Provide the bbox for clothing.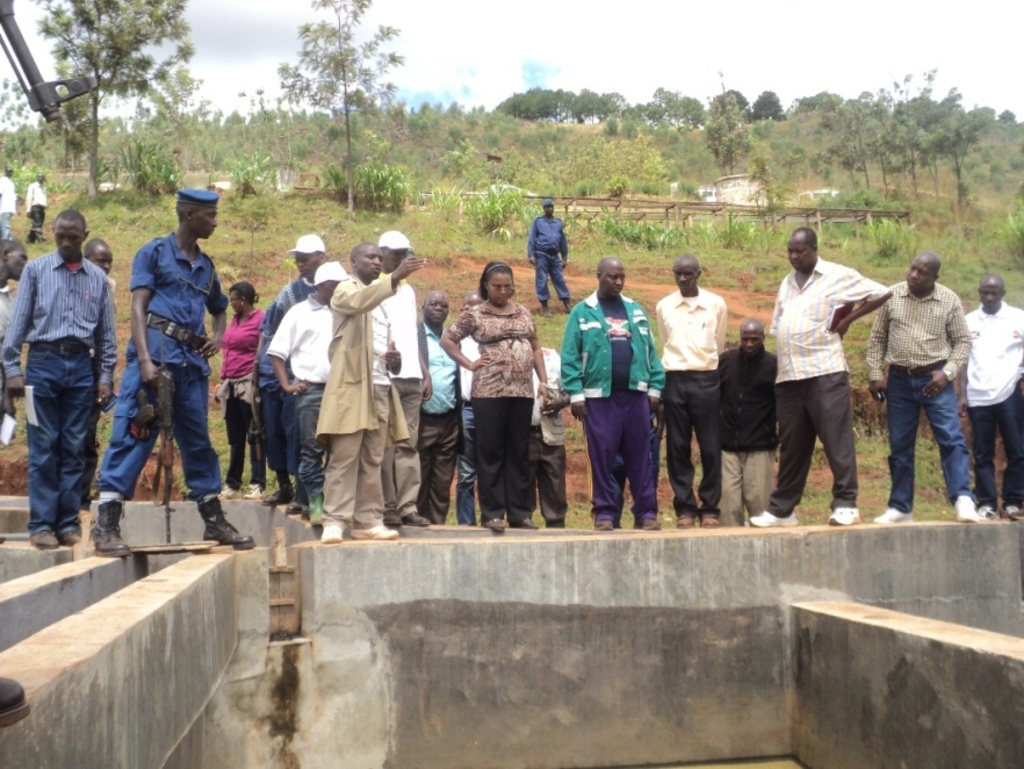
box=[563, 290, 662, 526].
